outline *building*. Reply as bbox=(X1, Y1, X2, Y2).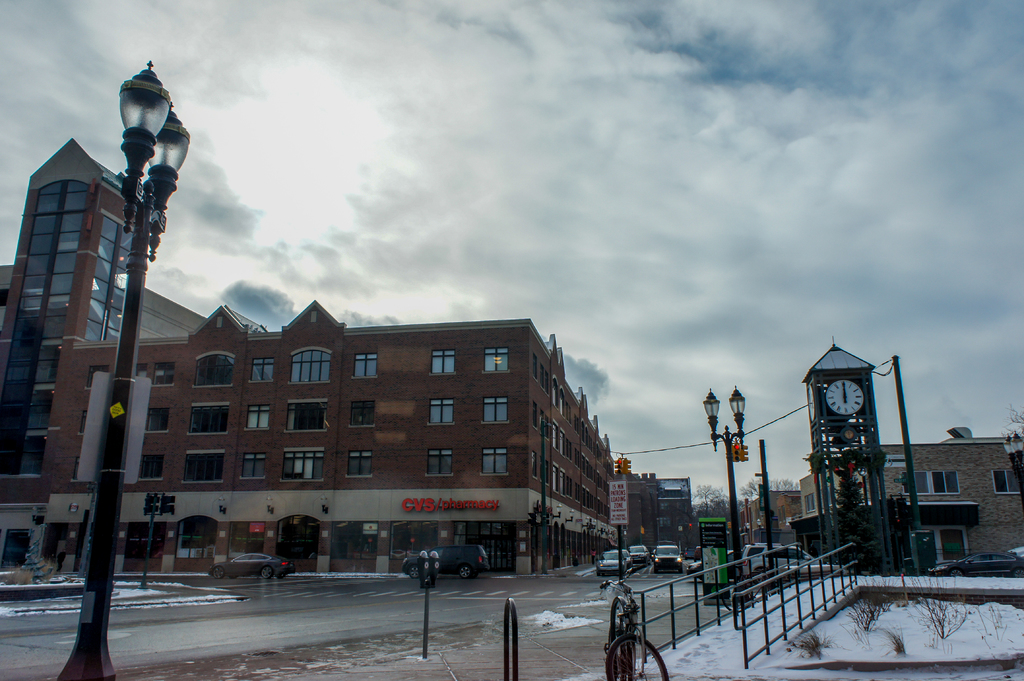
bbox=(736, 483, 800, 545).
